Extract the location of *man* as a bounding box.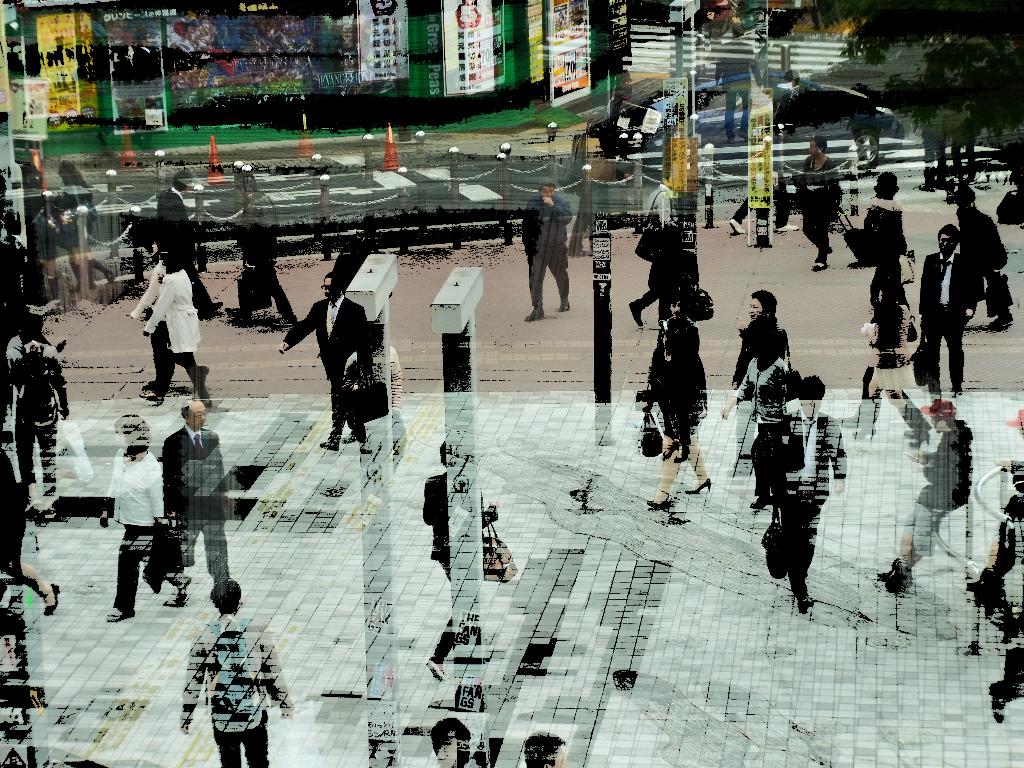
137/399/232/614.
